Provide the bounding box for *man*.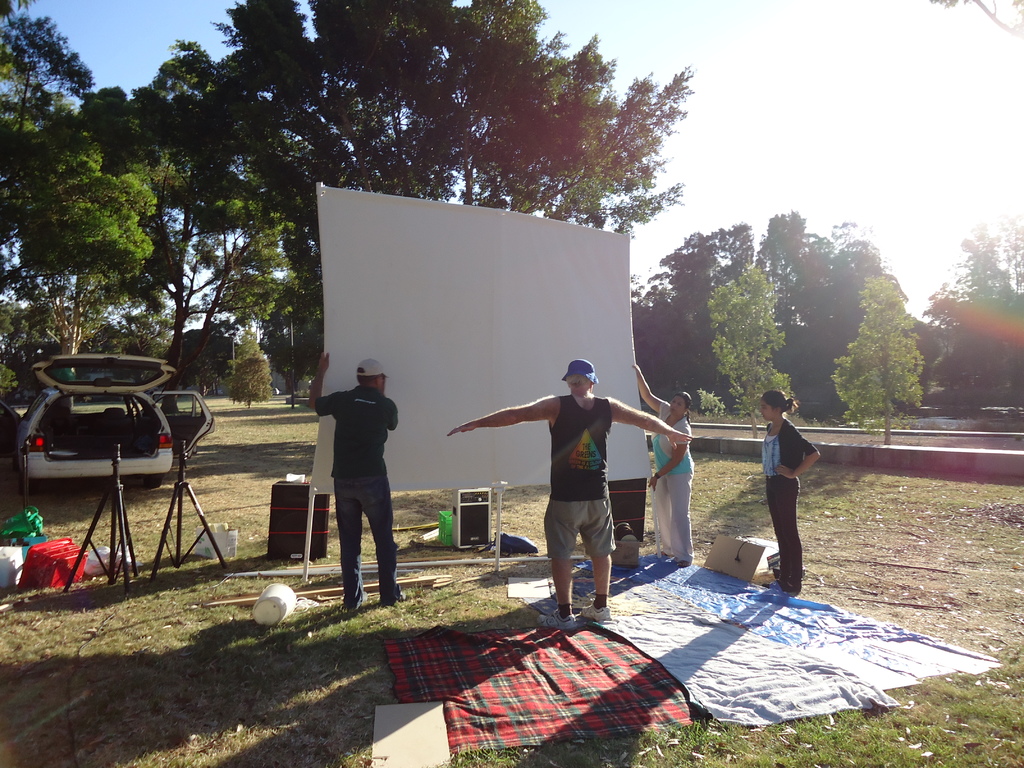
bbox=(300, 349, 408, 620).
